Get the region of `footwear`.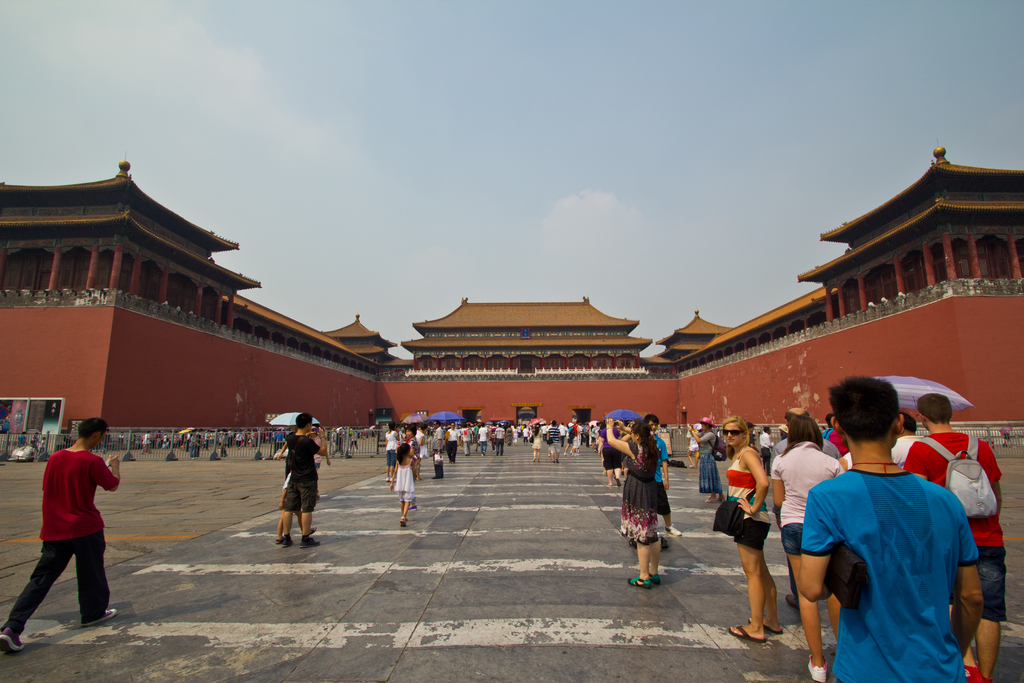
crop(614, 476, 621, 488).
